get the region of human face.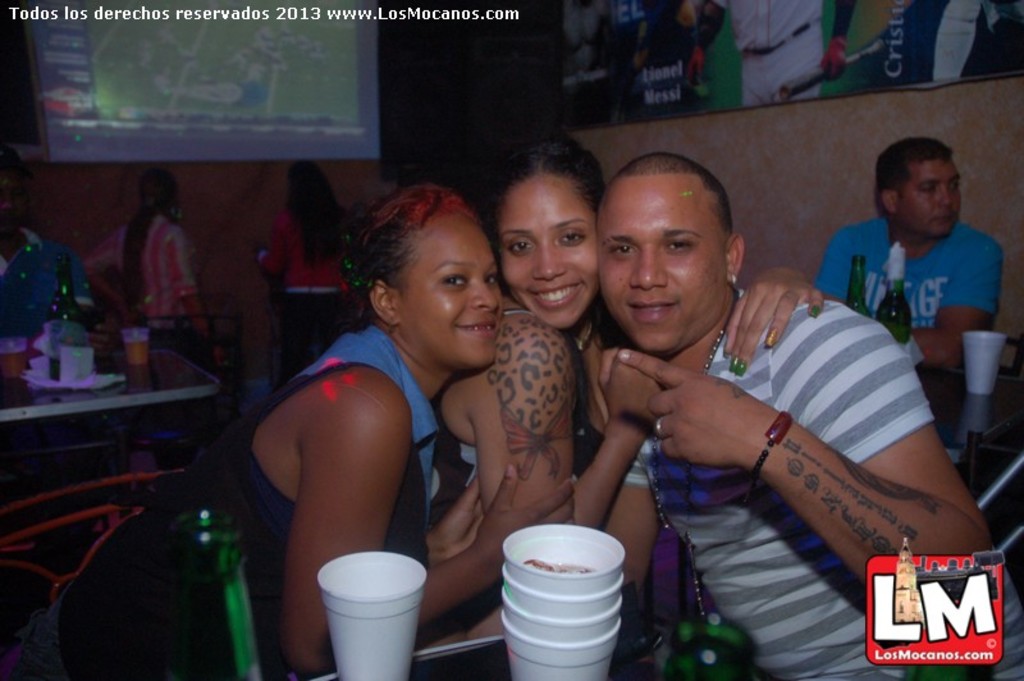
(left=393, top=210, right=497, bottom=367).
